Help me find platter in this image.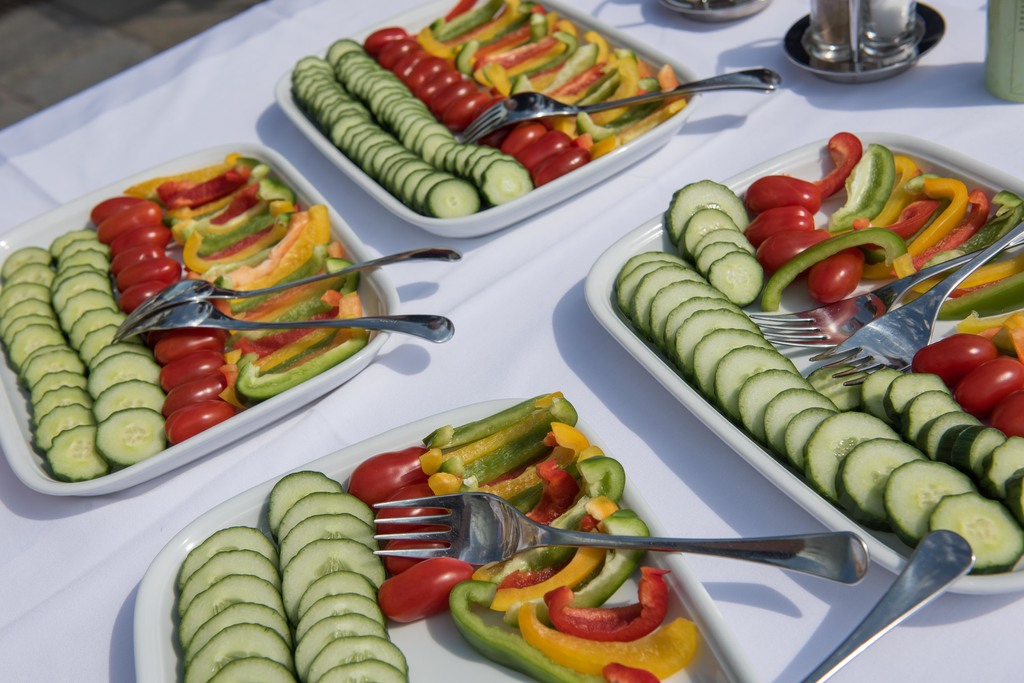
Found it: rect(584, 131, 1023, 593).
